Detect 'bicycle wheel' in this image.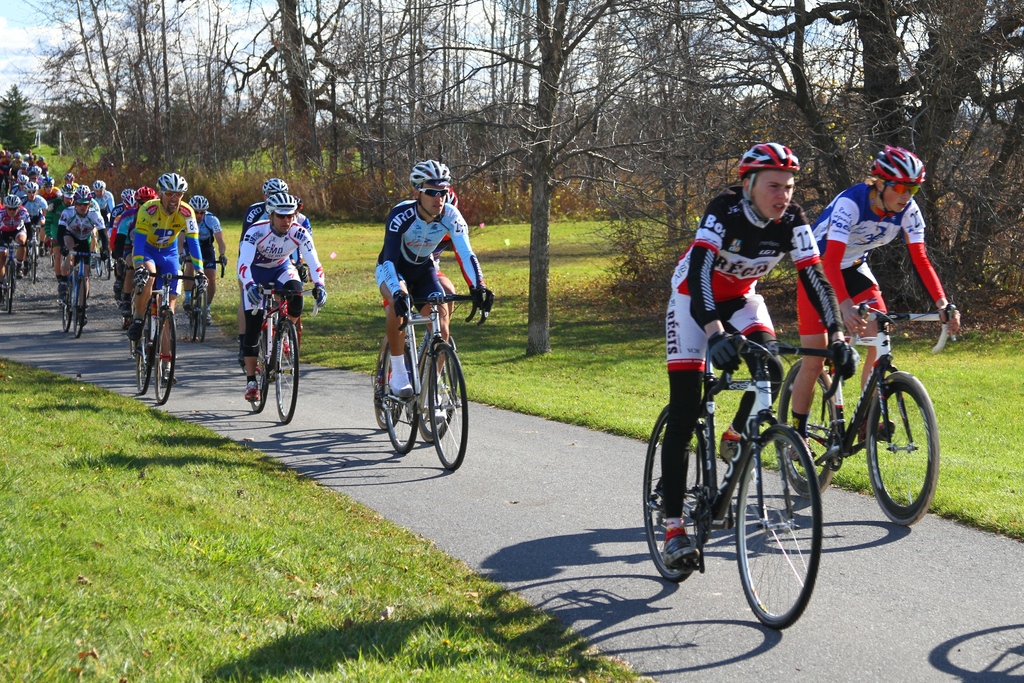
Detection: {"x1": 149, "y1": 311, "x2": 177, "y2": 408}.
